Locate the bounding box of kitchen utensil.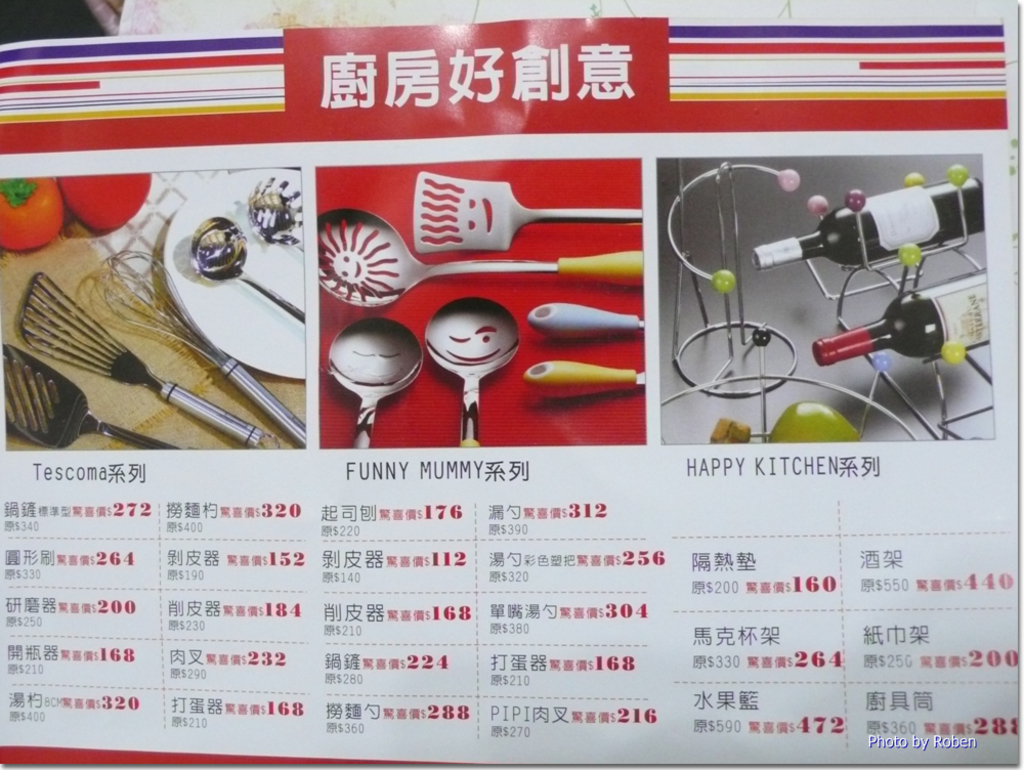
Bounding box: box=[318, 211, 641, 311].
